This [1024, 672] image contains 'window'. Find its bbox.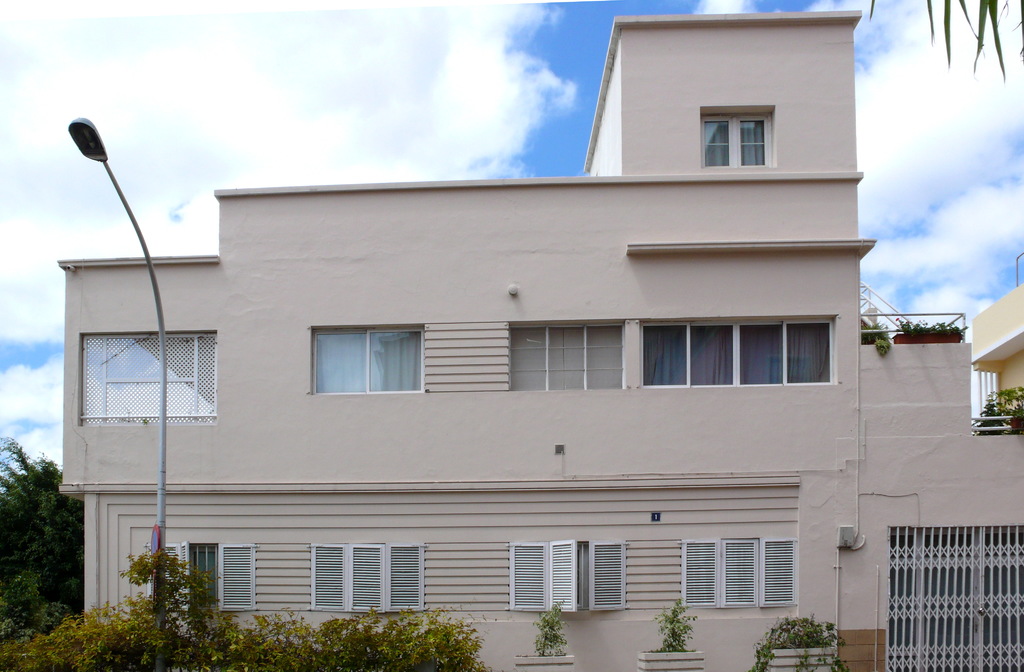
[310,325,419,394].
